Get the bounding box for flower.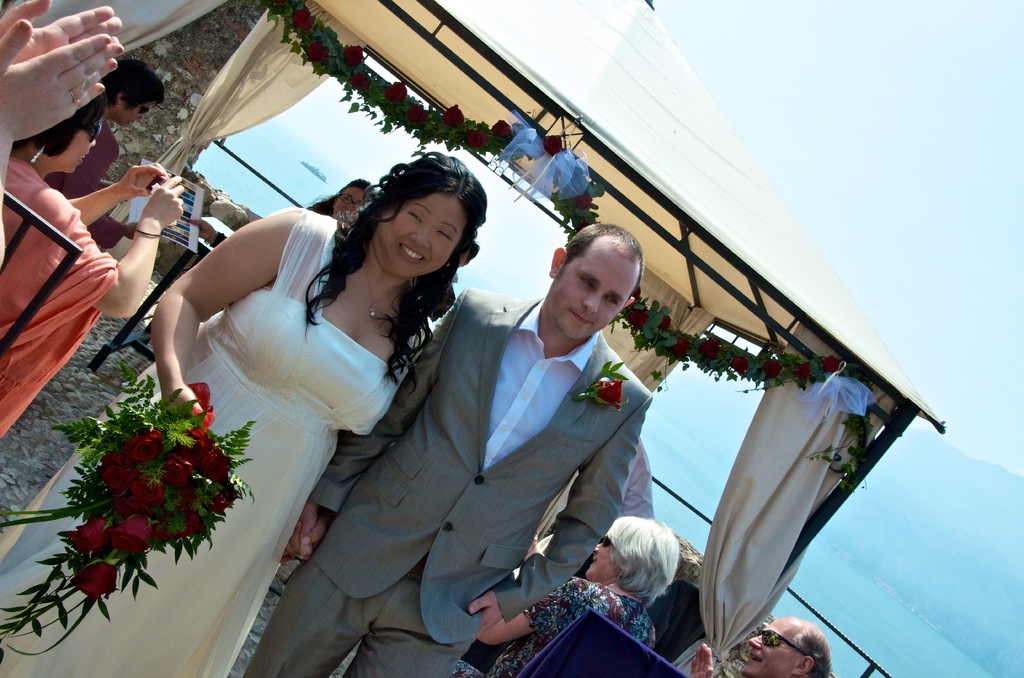
<bbox>730, 357, 752, 371</bbox>.
